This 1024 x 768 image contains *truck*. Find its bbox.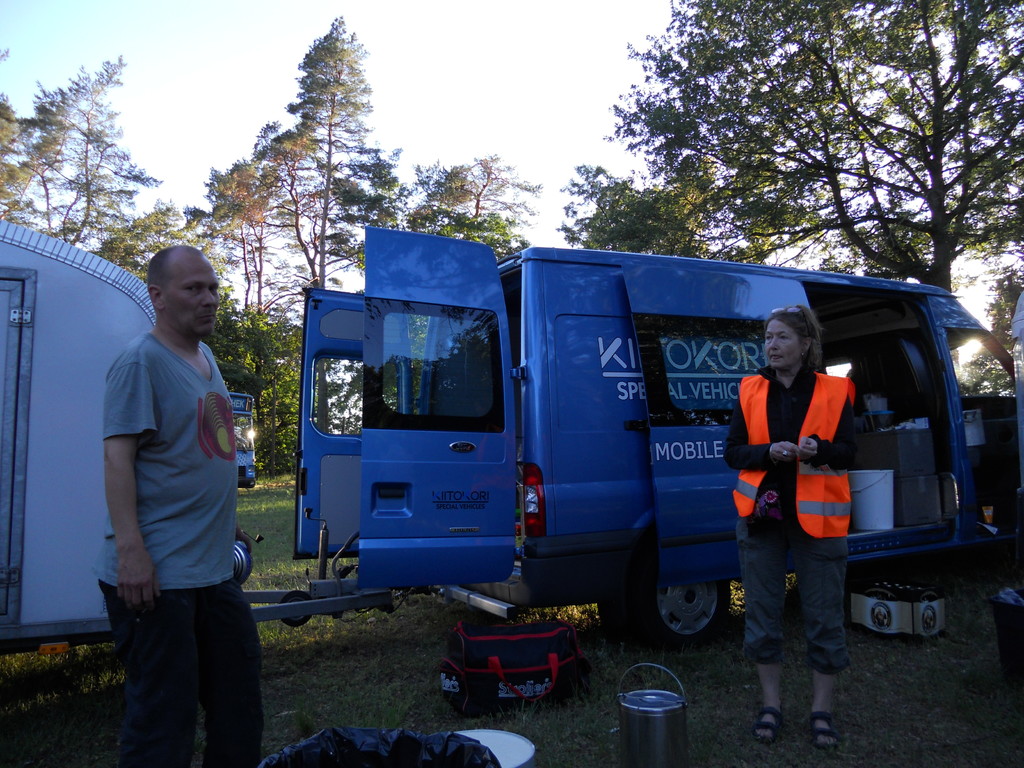
<box>225,390,259,492</box>.
